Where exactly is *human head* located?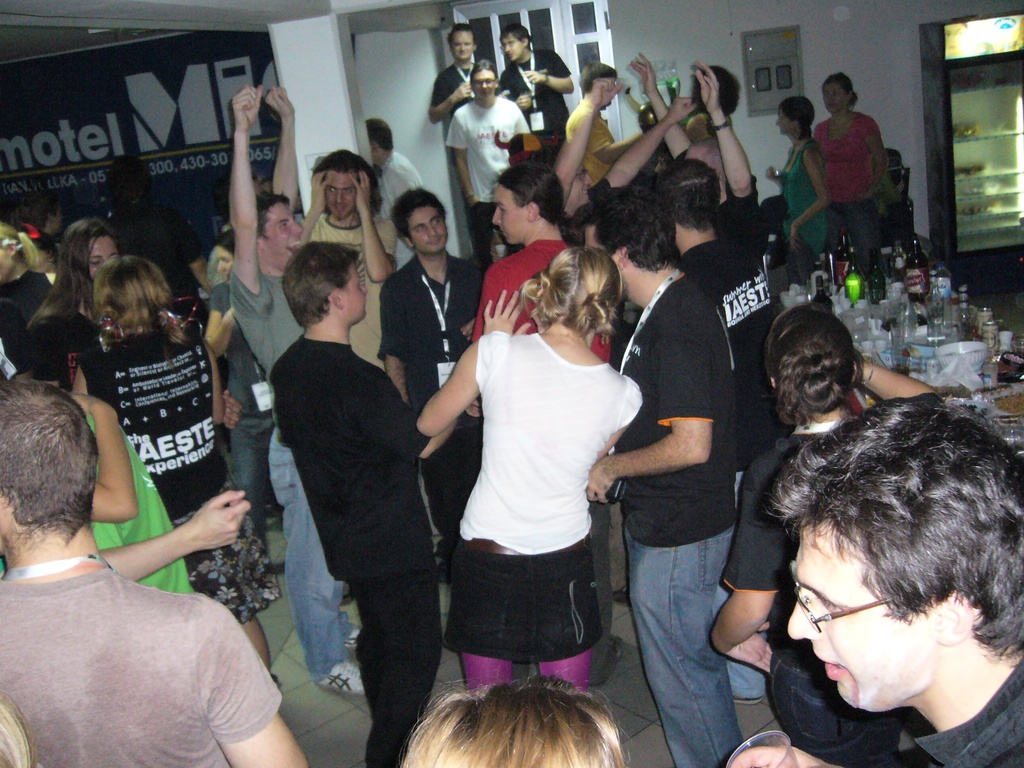
Its bounding box is <region>822, 73, 858, 114</region>.
